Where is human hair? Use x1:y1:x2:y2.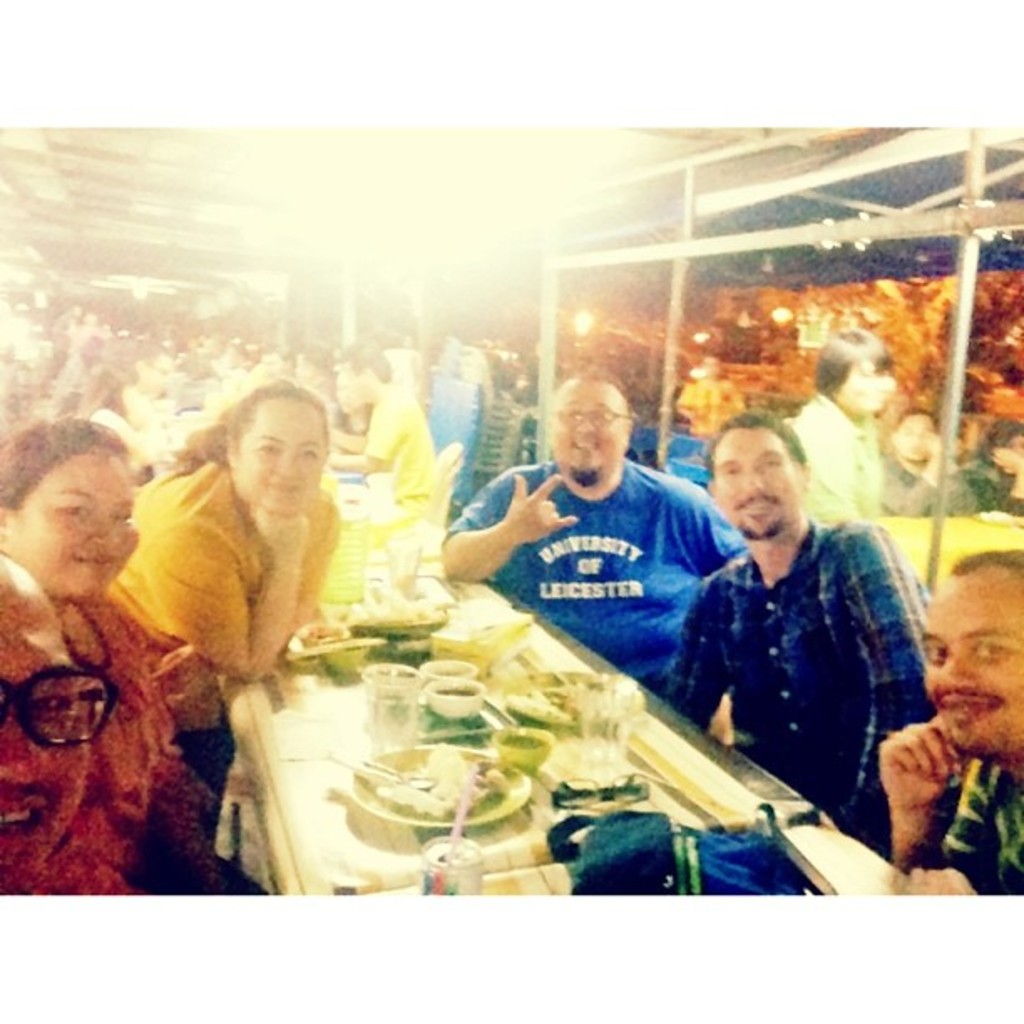
704:407:810:479.
